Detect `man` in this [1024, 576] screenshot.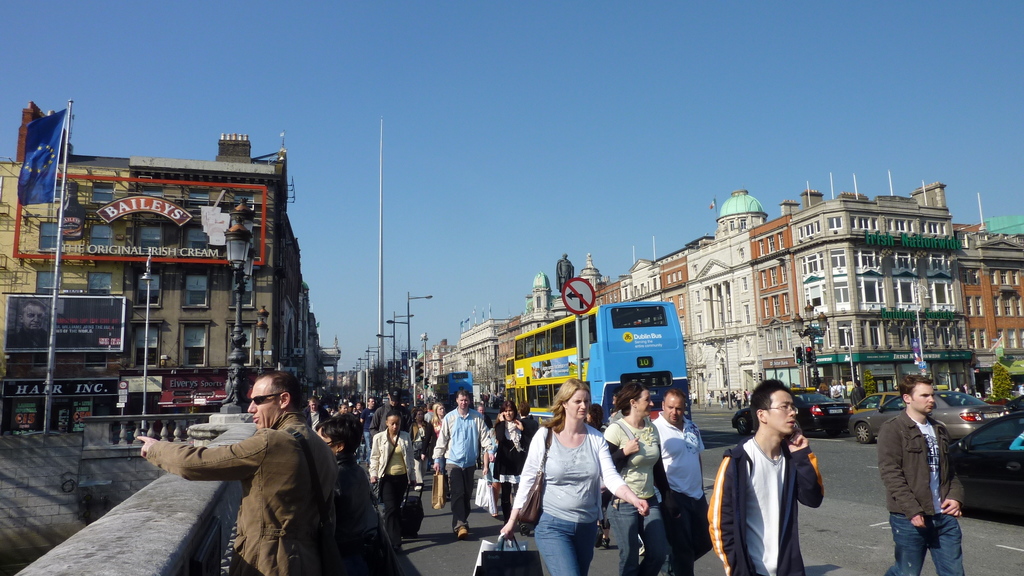
Detection: box=[4, 301, 49, 348].
